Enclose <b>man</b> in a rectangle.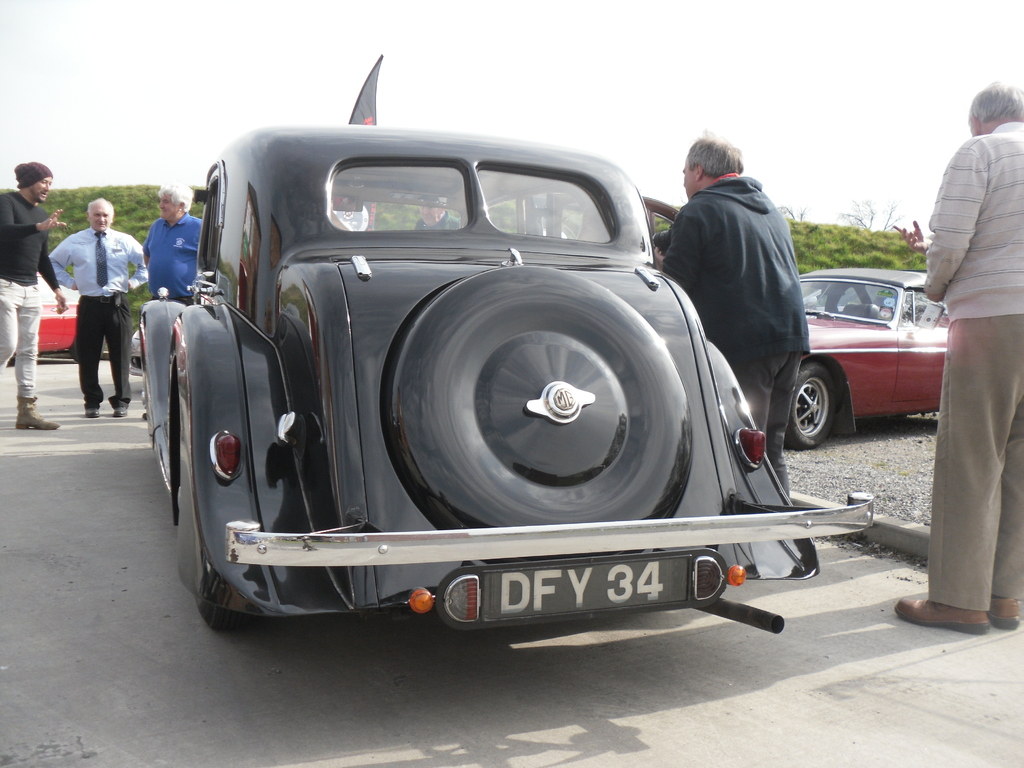
(928, 77, 1023, 556).
